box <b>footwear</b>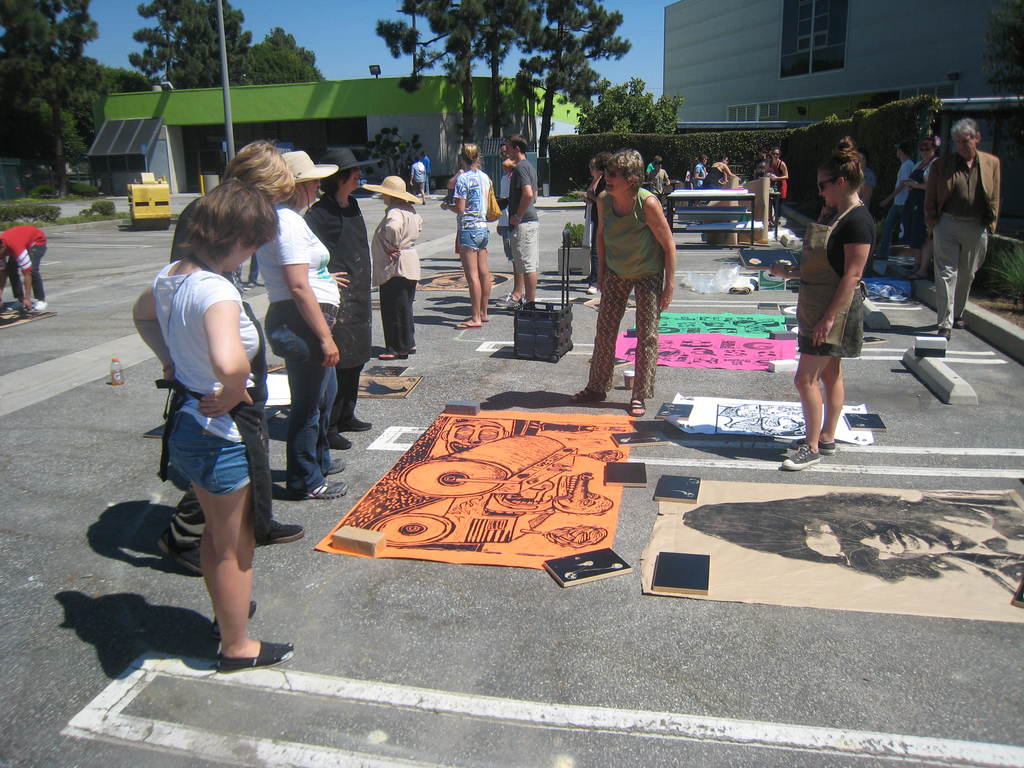
[x1=782, y1=440, x2=821, y2=471]
